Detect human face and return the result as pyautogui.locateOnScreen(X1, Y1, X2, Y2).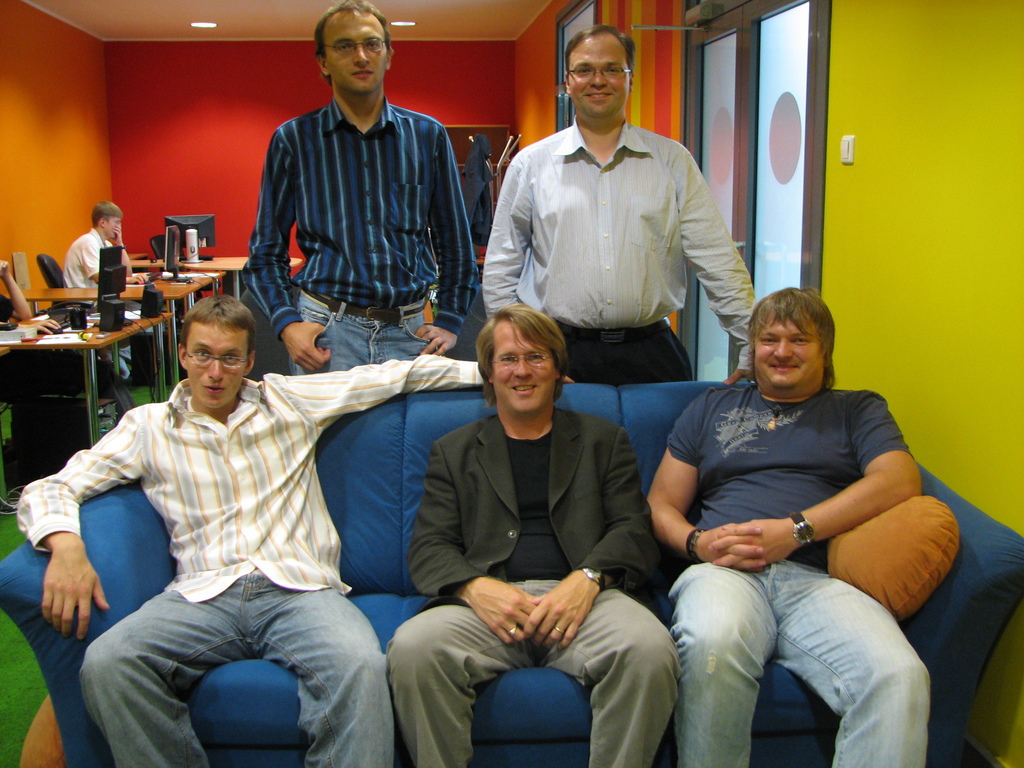
pyautogui.locateOnScreen(749, 317, 824, 393).
